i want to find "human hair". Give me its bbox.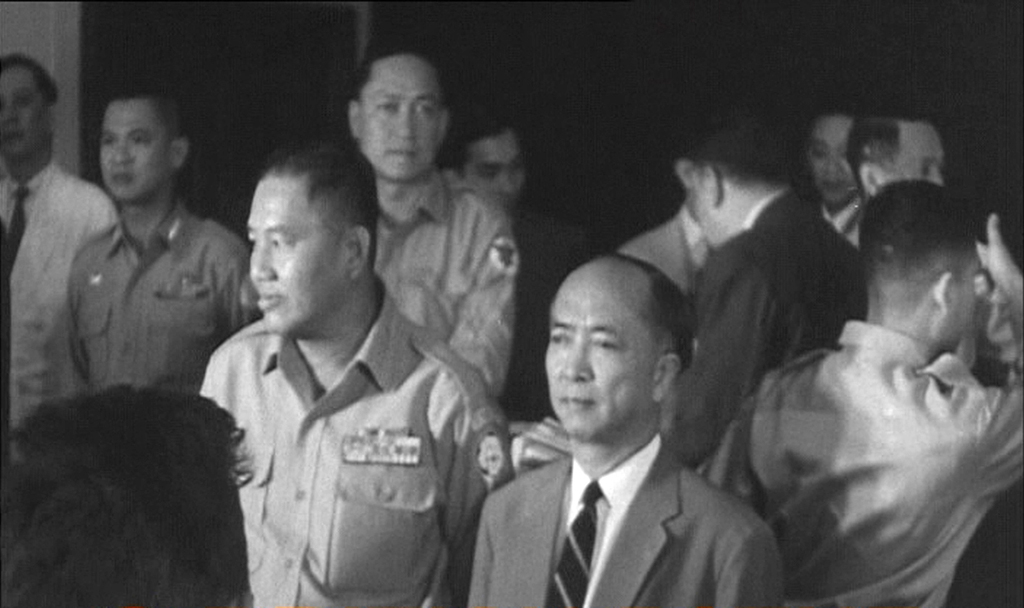
(x1=584, y1=248, x2=698, y2=379).
